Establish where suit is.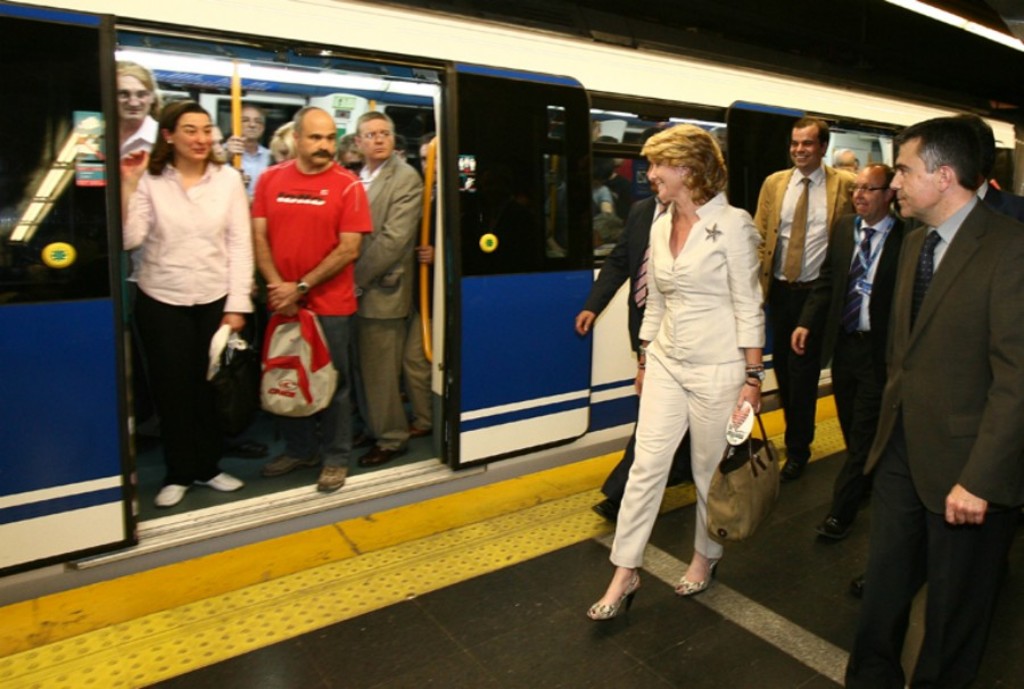
Established at (left=791, top=210, right=918, bottom=503).
